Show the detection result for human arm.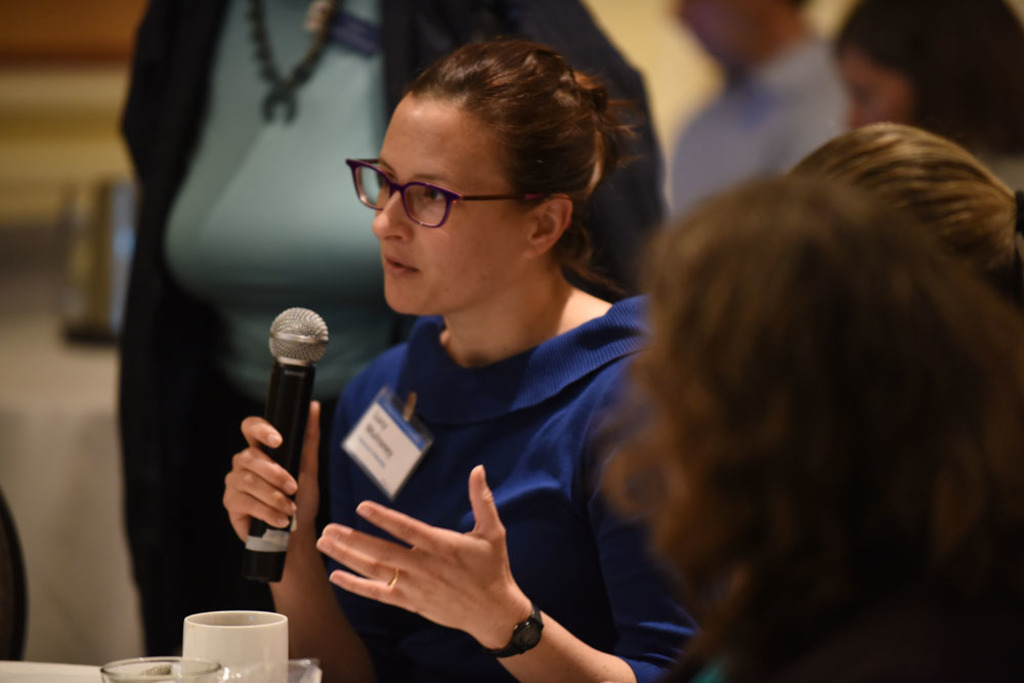
<box>566,0,636,283</box>.
